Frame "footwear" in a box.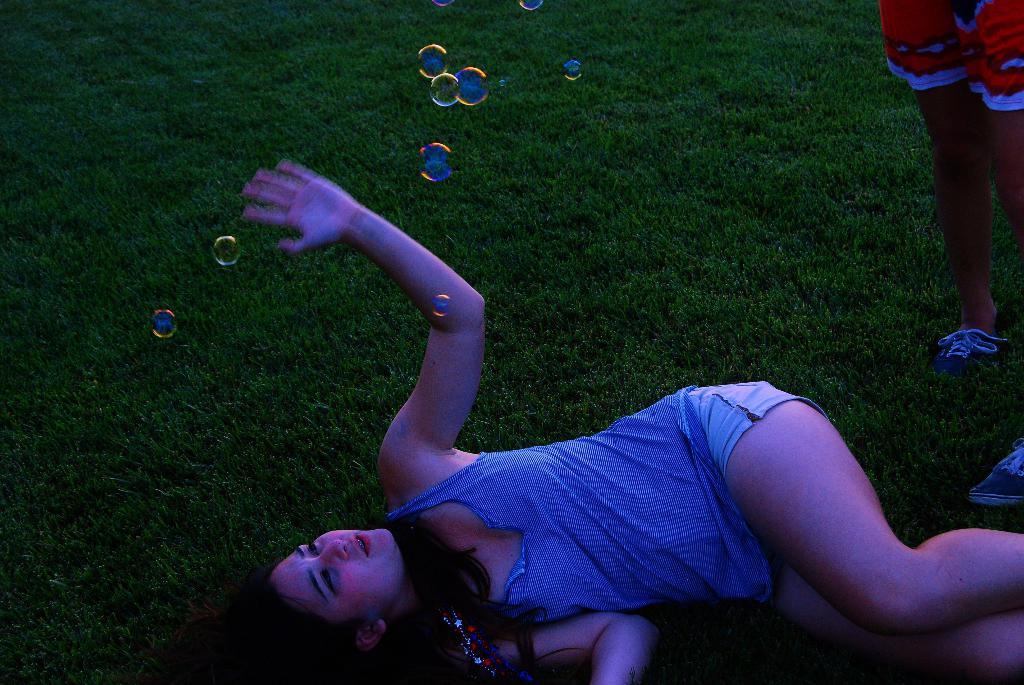
bbox=(961, 439, 1023, 515).
